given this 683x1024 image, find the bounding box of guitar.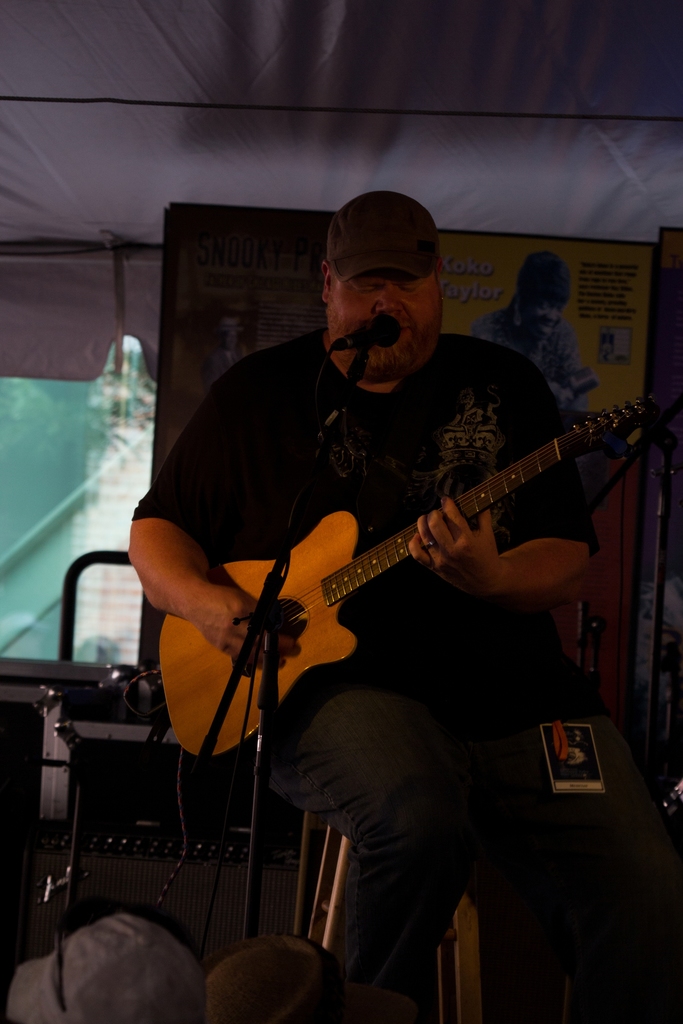
(148, 378, 672, 790).
